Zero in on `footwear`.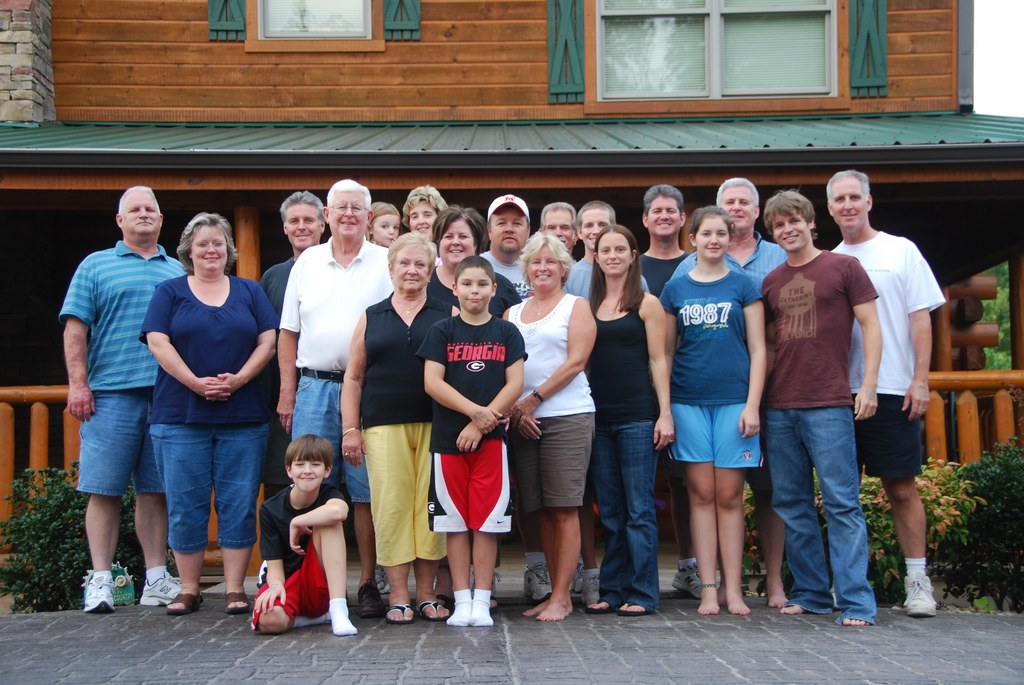
Zeroed in: [436,590,452,608].
